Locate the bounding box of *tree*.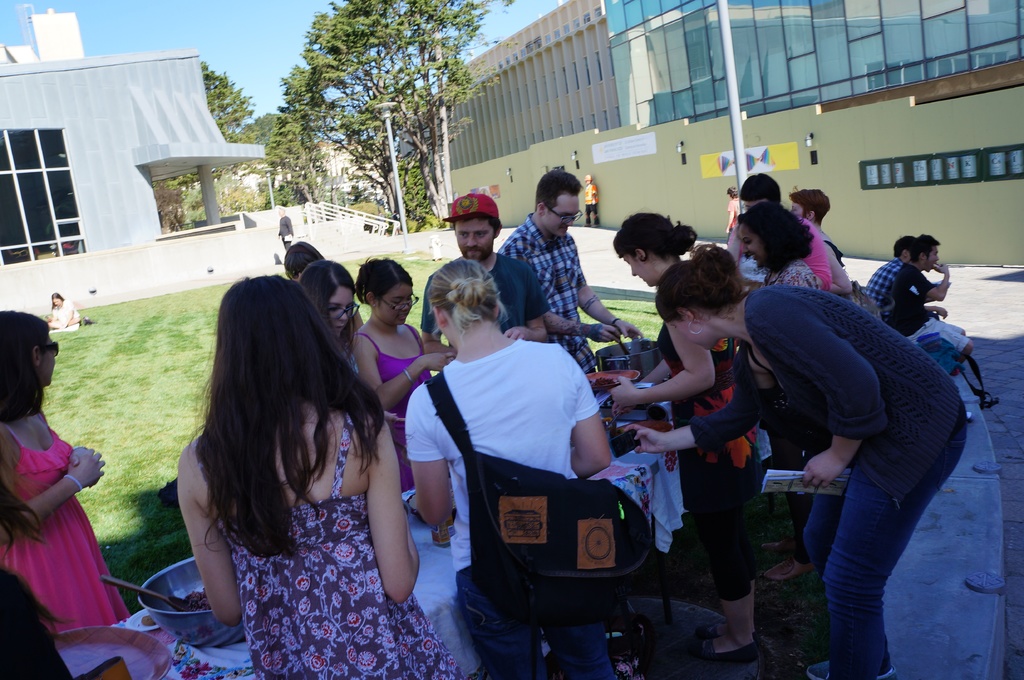
Bounding box: rect(317, 0, 491, 229).
